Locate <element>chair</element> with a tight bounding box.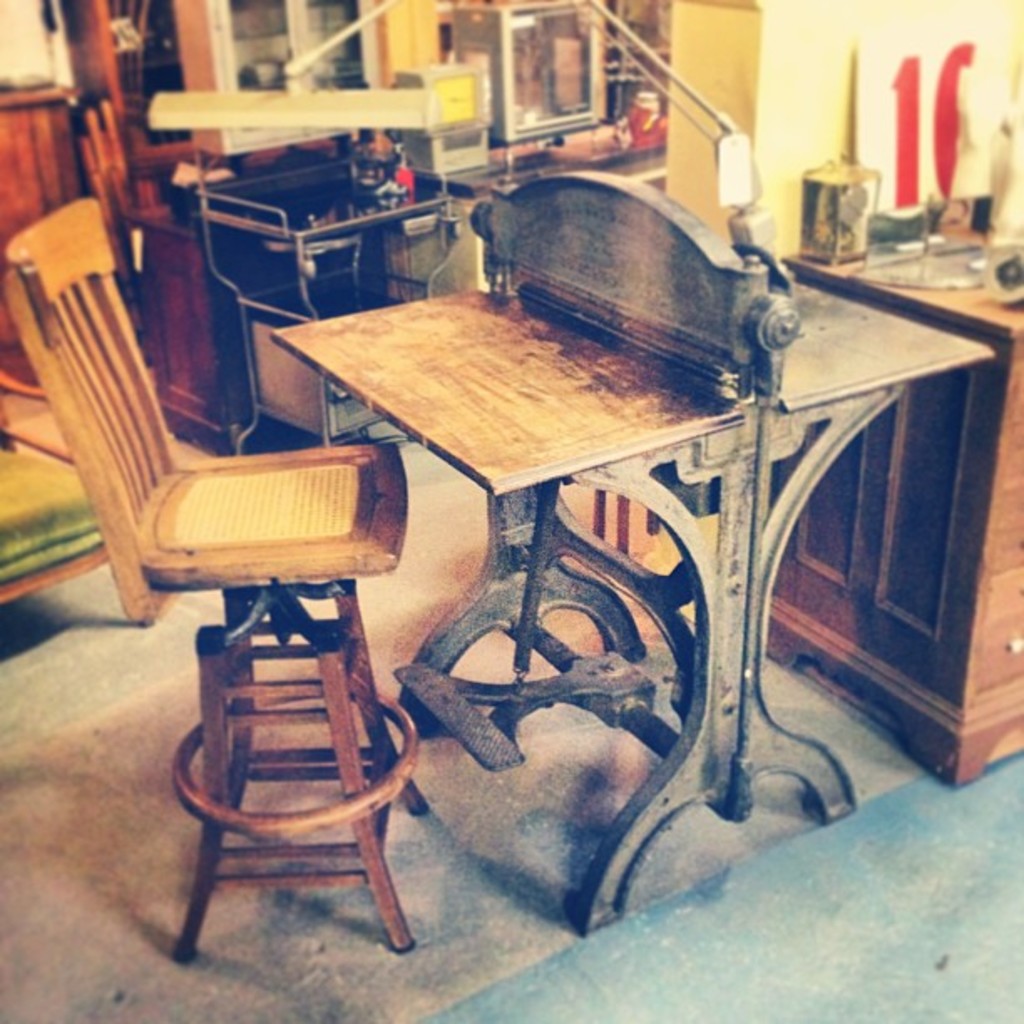
box=[13, 241, 420, 813].
